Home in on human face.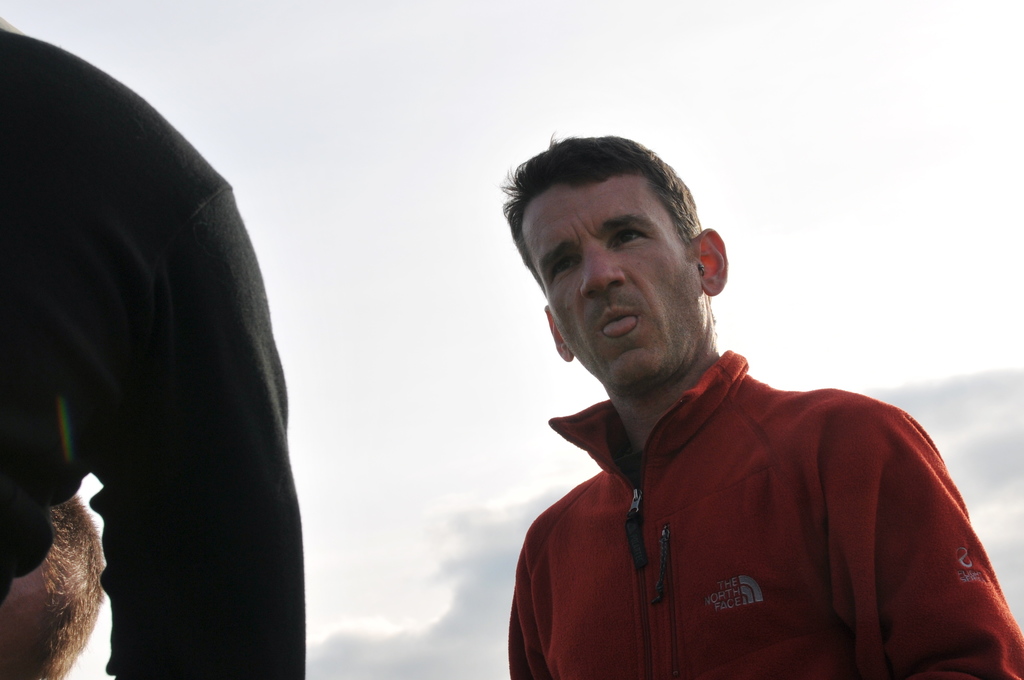
Homed in at box(520, 174, 713, 393).
